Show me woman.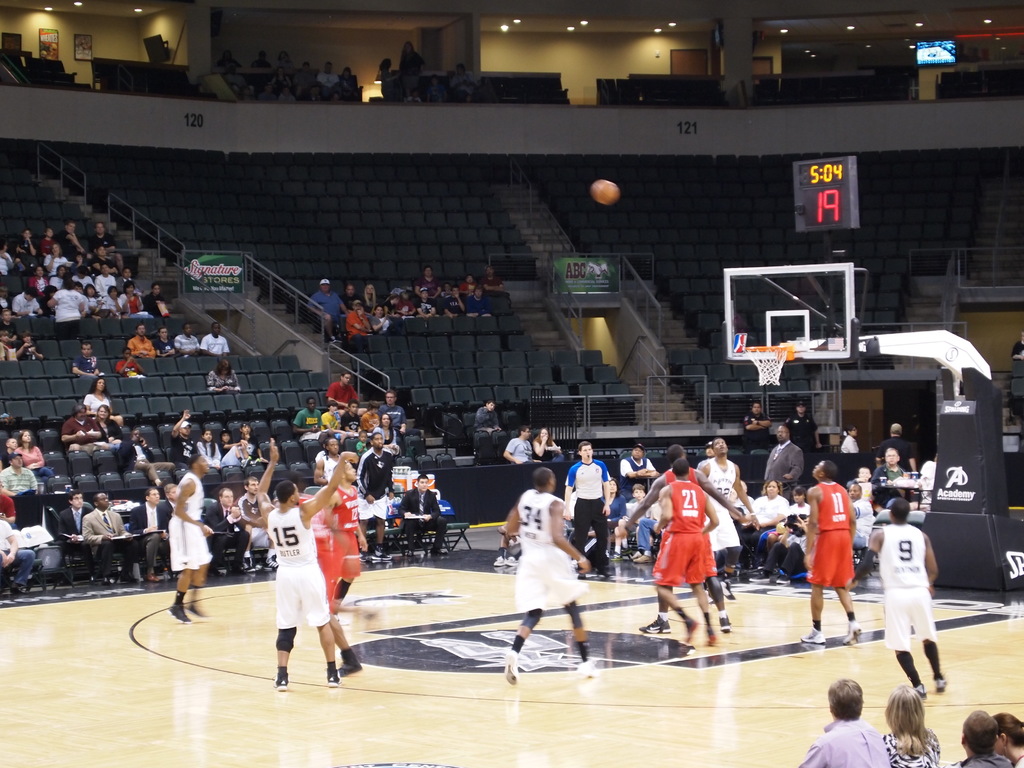
woman is here: Rect(335, 86, 354, 100).
